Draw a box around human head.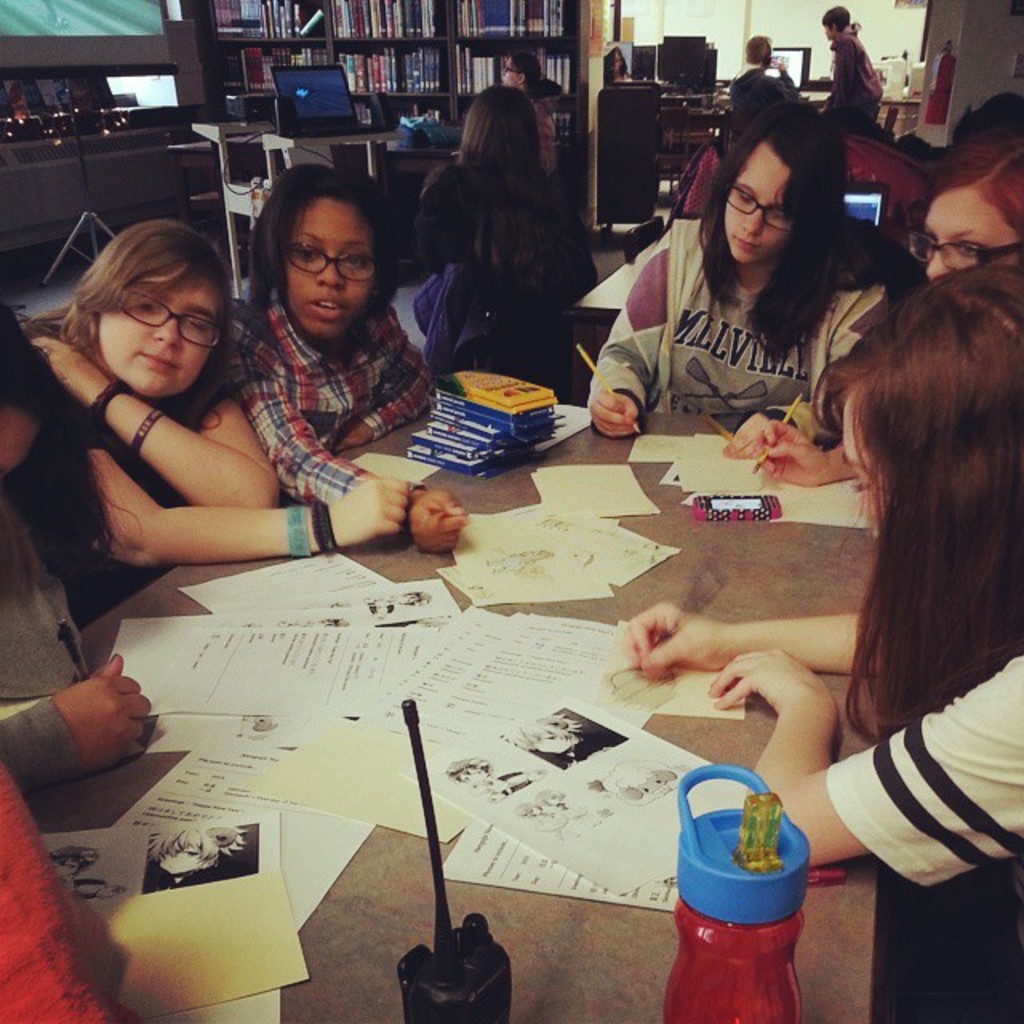
x1=744 y1=30 x2=771 y2=70.
